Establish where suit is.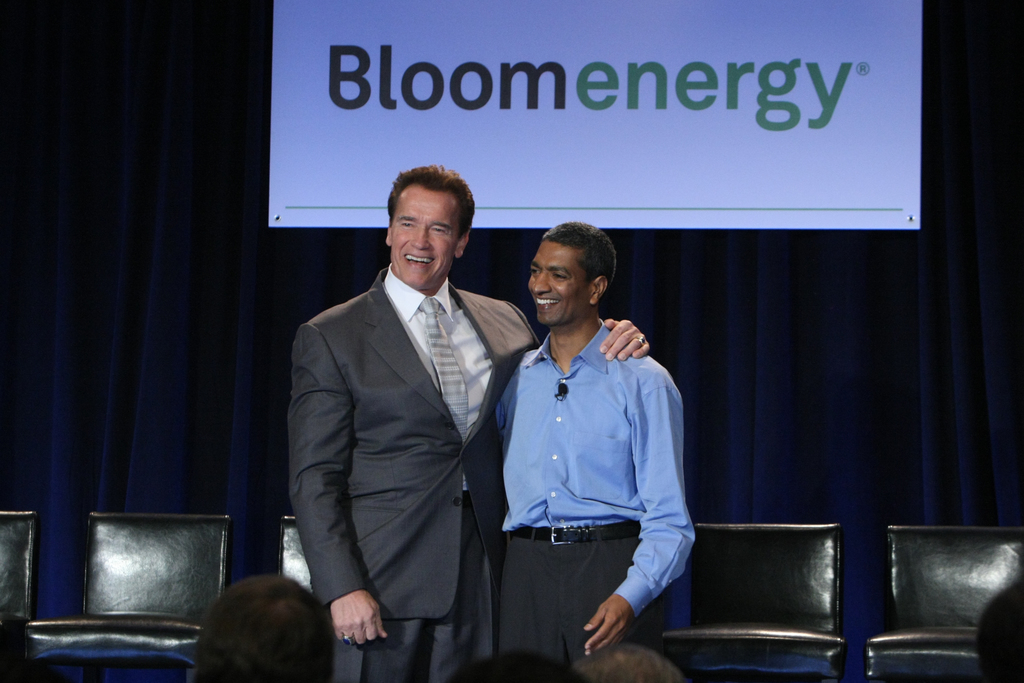
Established at box=[274, 173, 532, 674].
